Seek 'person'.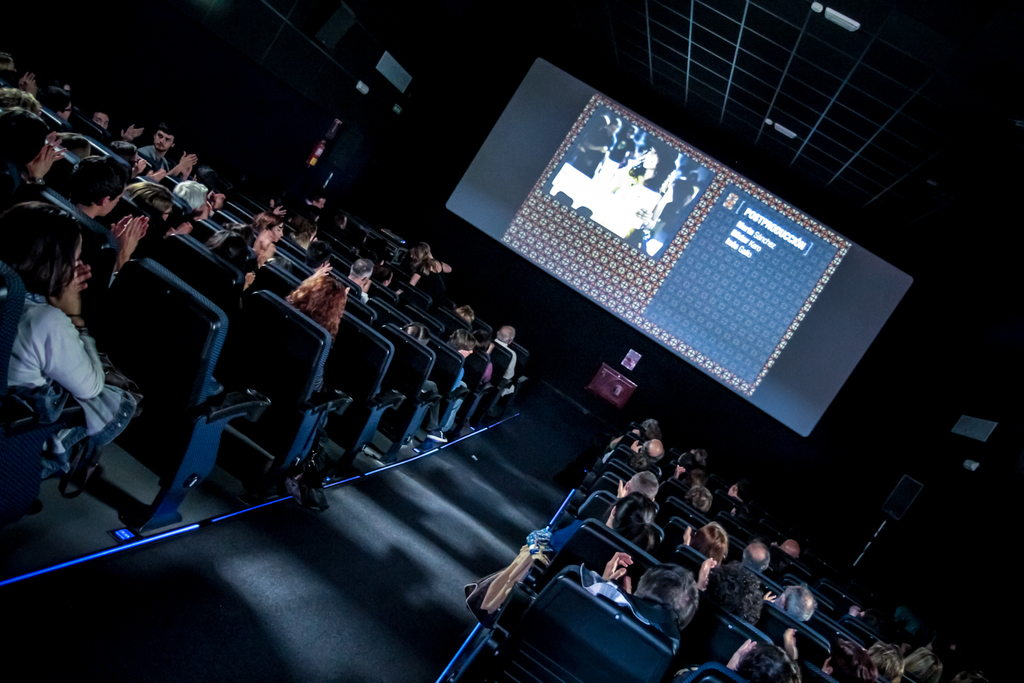
crop(67, 154, 147, 284).
